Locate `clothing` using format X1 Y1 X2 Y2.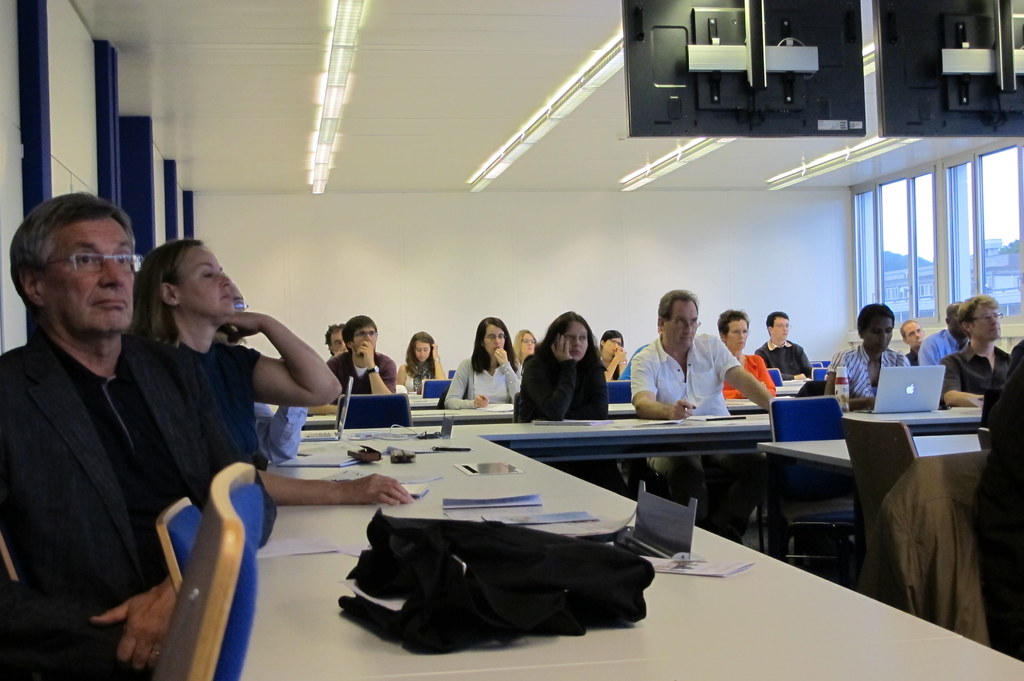
0 334 205 680.
